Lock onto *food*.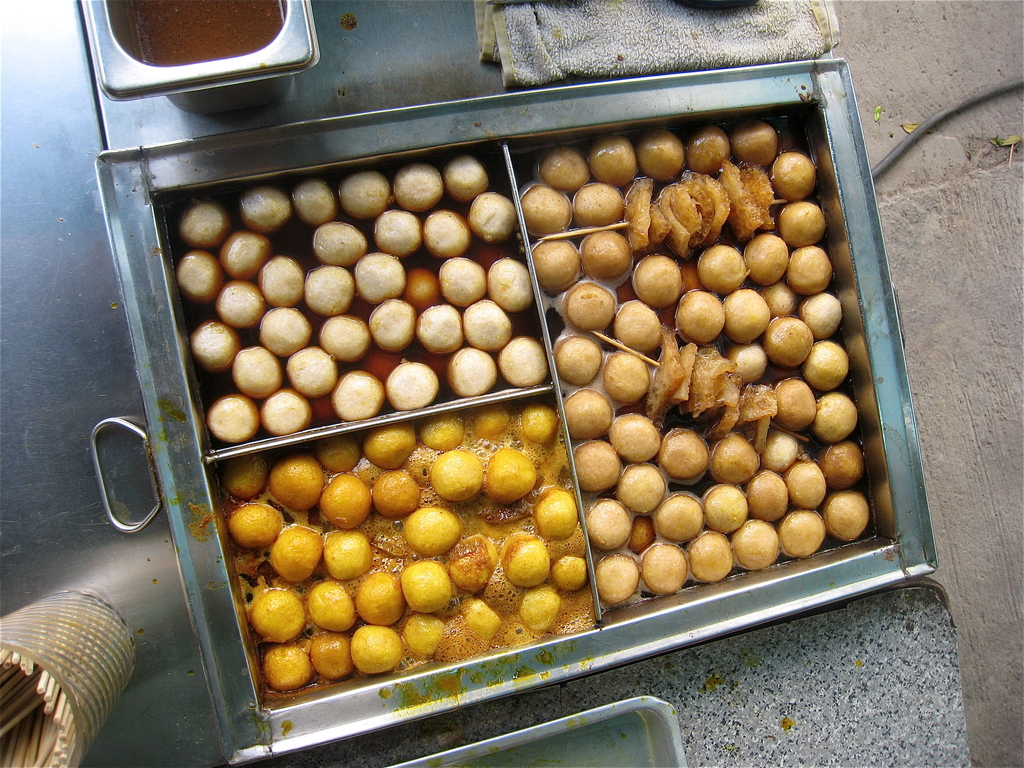
Locked: bbox(333, 365, 385, 422).
